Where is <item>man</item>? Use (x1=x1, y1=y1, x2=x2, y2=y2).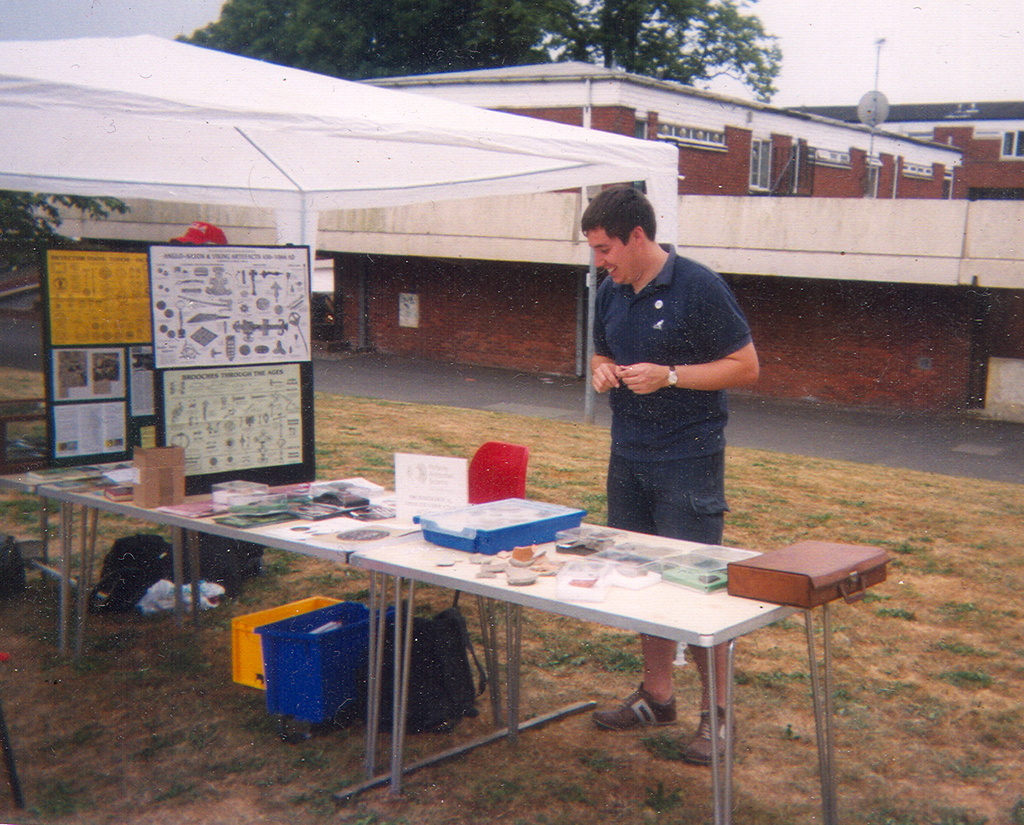
(x1=579, y1=181, x2=759, y2=759).
